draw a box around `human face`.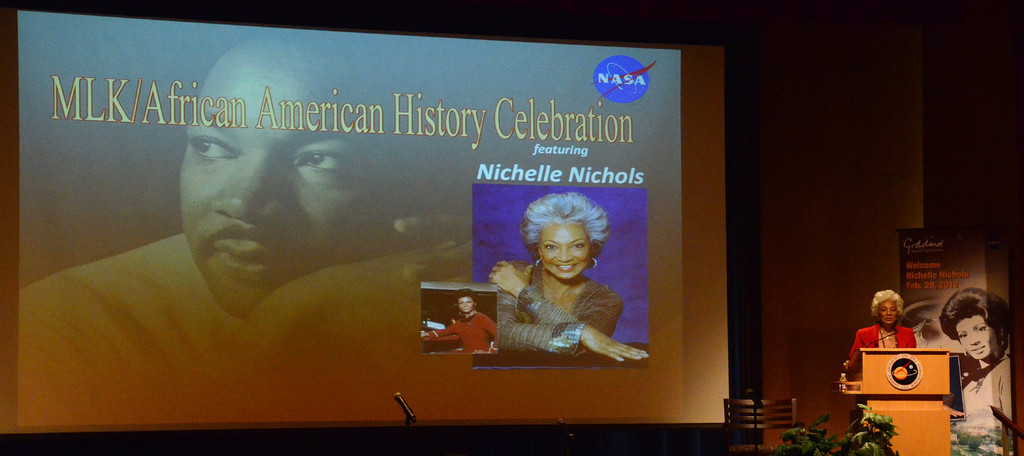
(x1=536, y1=223, x2=592, y2=283).
